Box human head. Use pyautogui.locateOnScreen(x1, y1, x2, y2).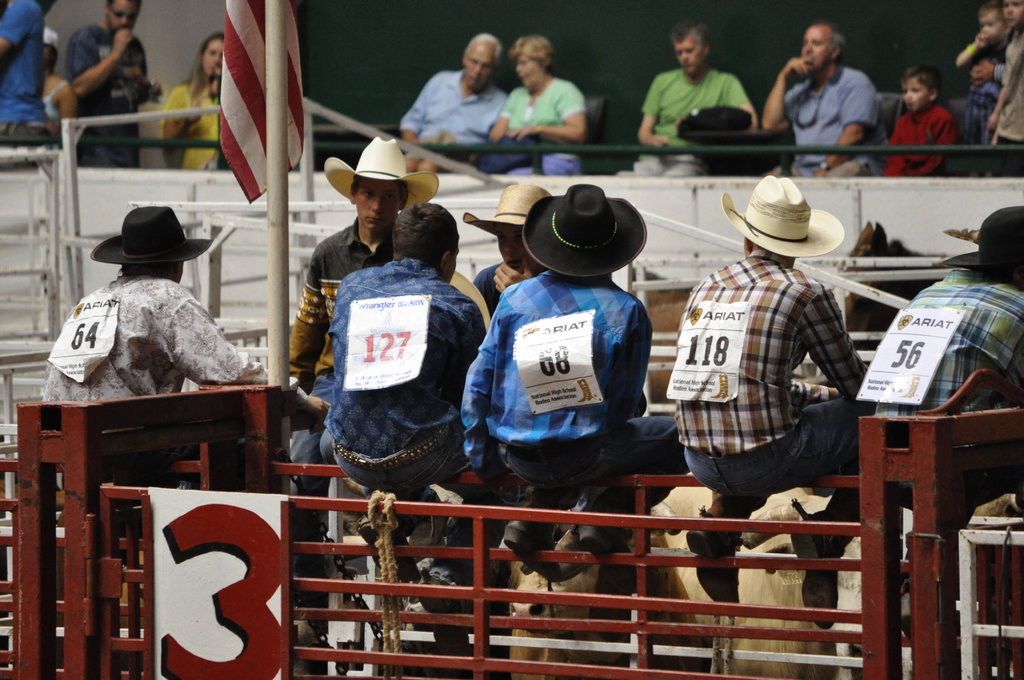
pyautogui.locateOnScreen(740, 175, 813, 262).
